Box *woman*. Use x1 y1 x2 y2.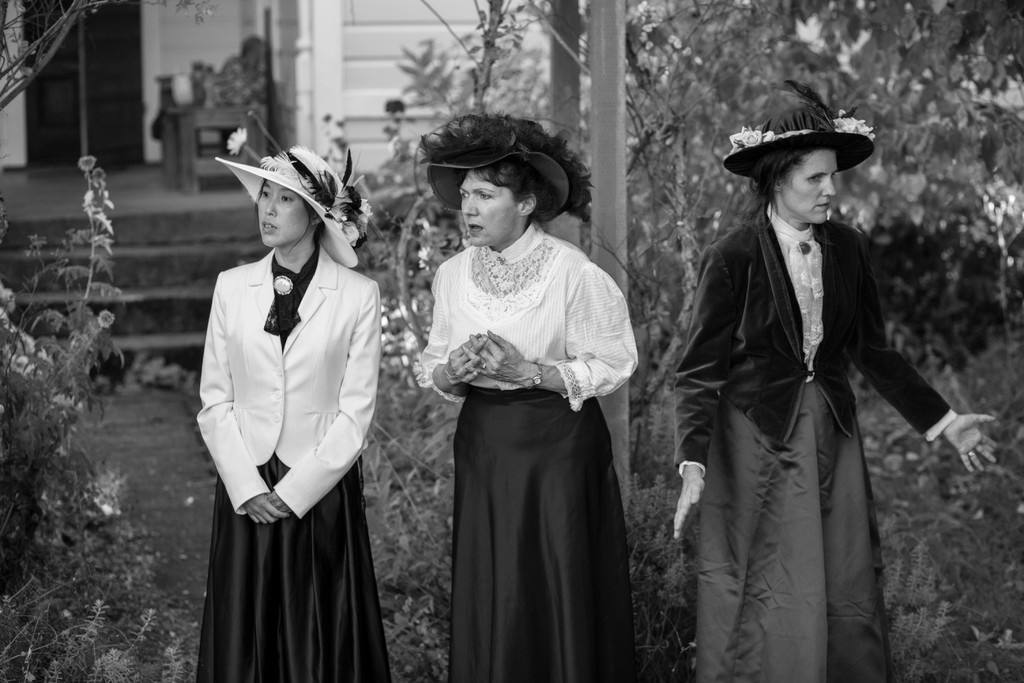
669 76 1004 682.
